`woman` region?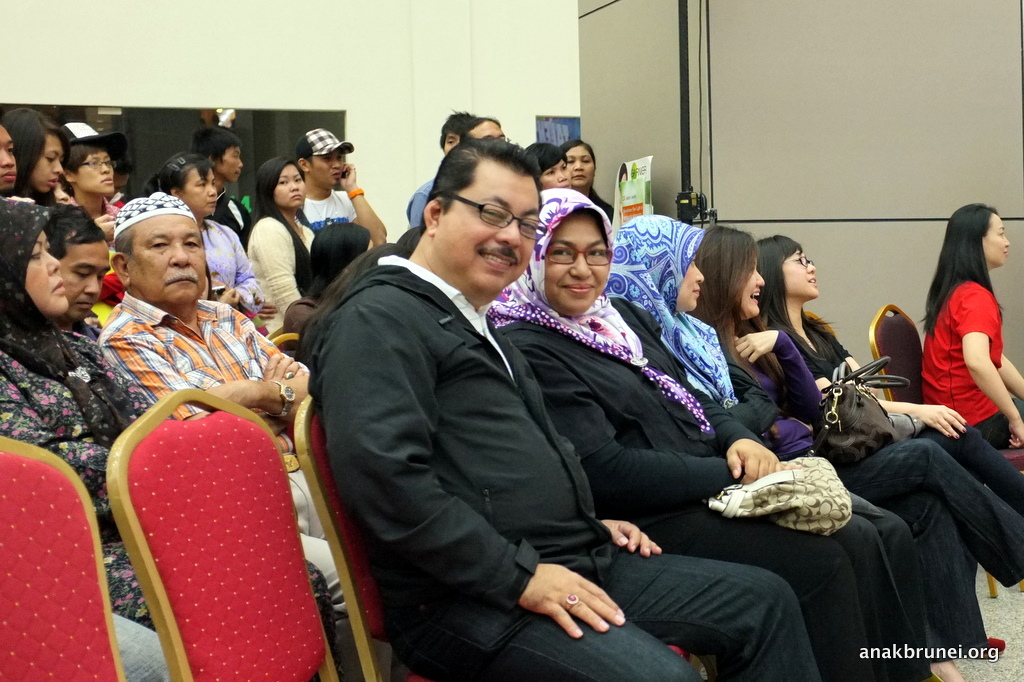
l=0, t=105, r=67, b=207
